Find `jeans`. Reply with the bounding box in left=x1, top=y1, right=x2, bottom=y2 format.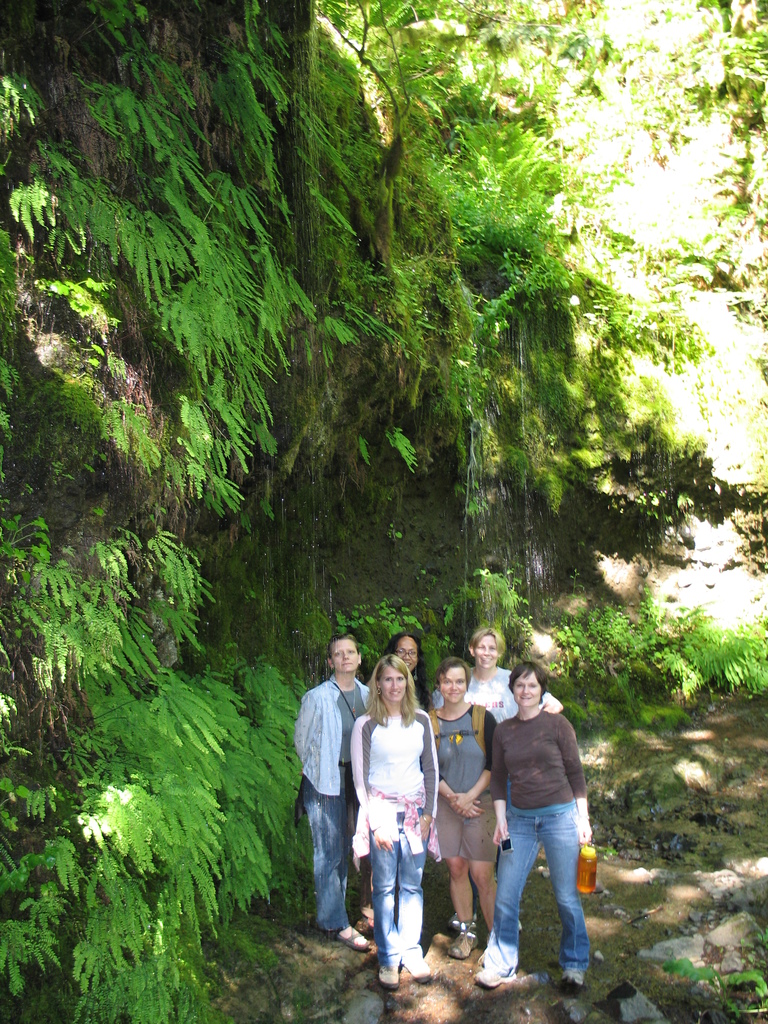
left=379, top=812, right=426, bottom=972.
